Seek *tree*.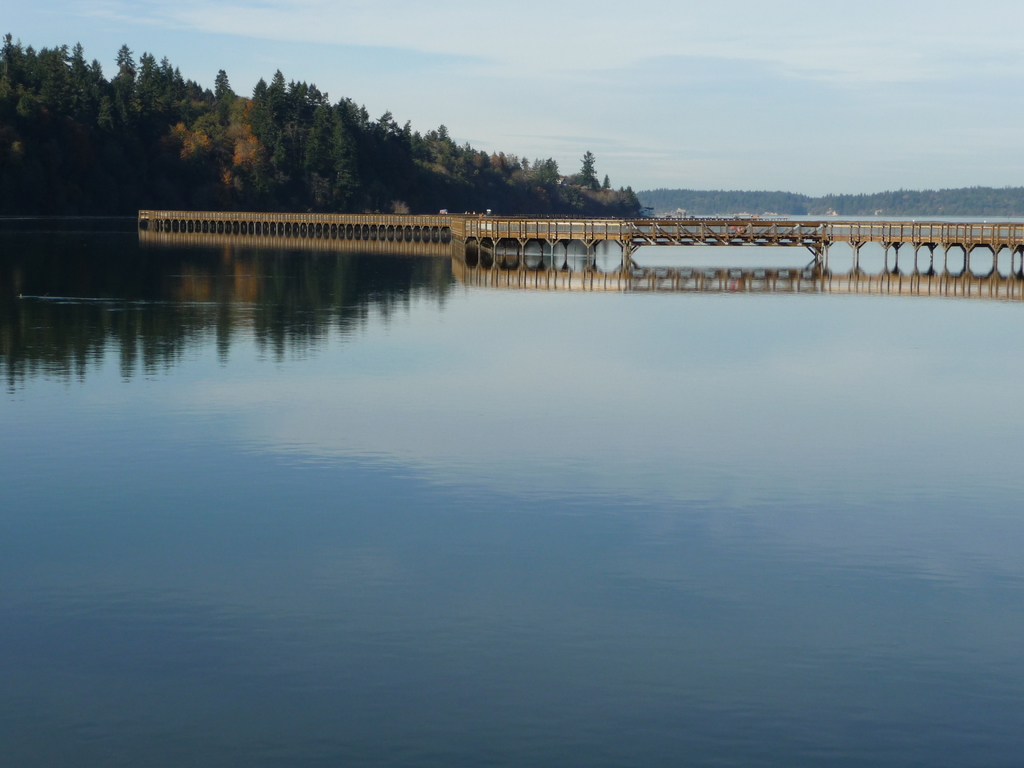
left=572, top=147, right=602, bottom=198.
